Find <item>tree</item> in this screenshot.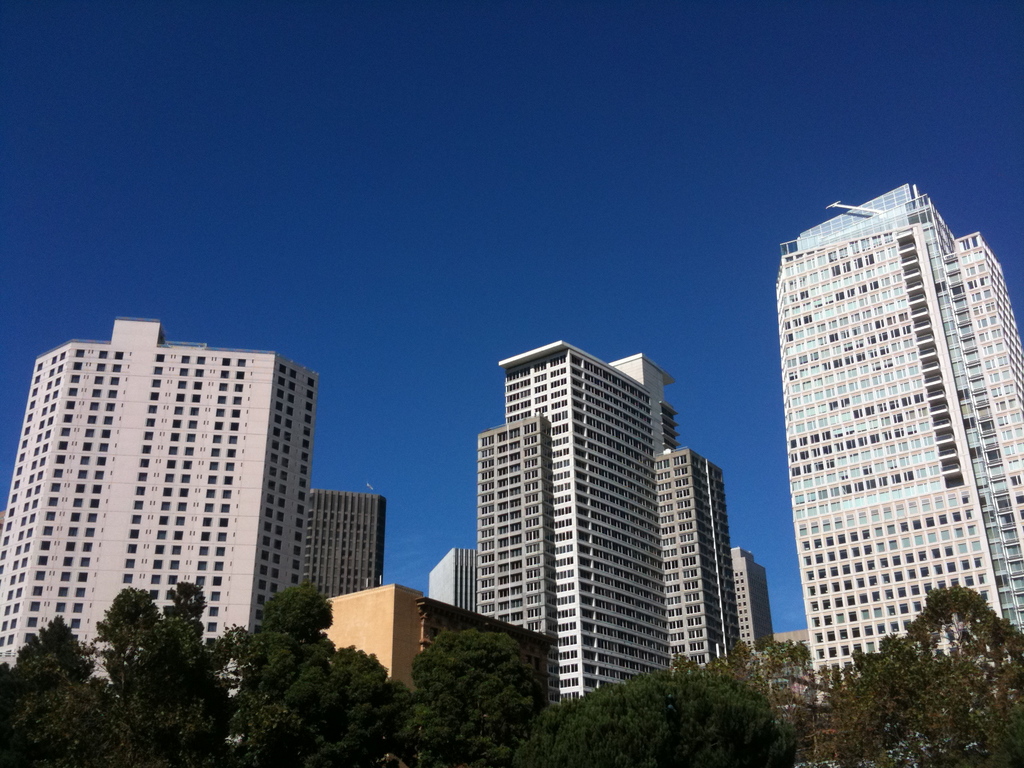
The bounding box for <item>tree</item> is select_region(240, 633, 397, 767).
